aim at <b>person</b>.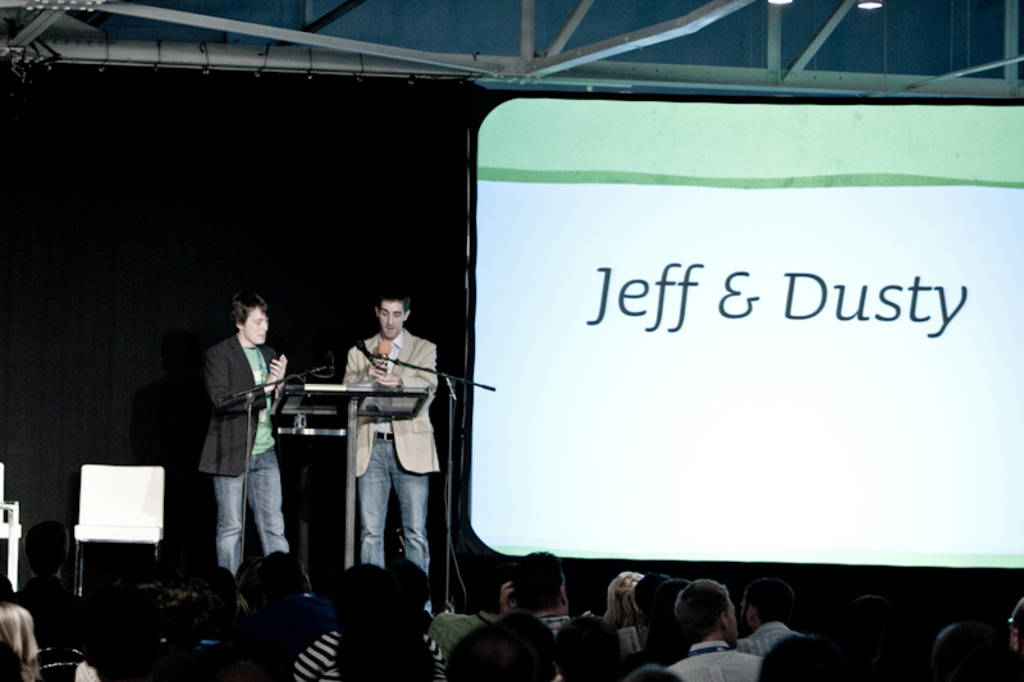
Aimed at left=198, top=290, right=291, bottom=582.
